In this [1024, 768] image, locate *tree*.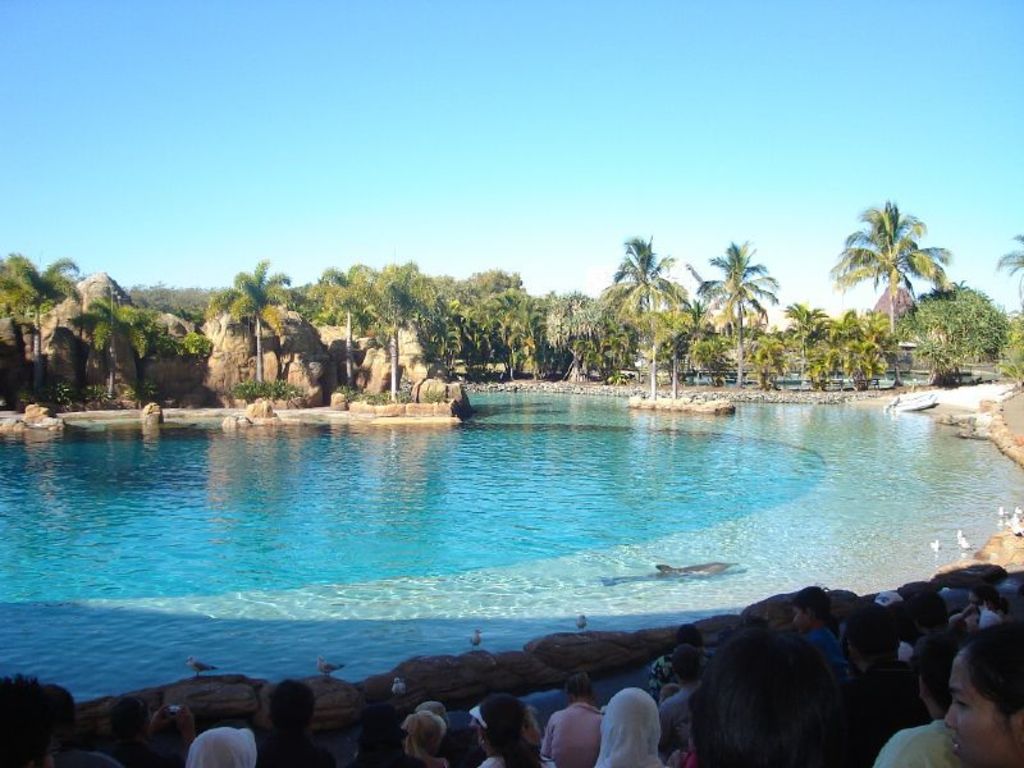
Bounding box: bbox=[362, 255, 449, 399].
